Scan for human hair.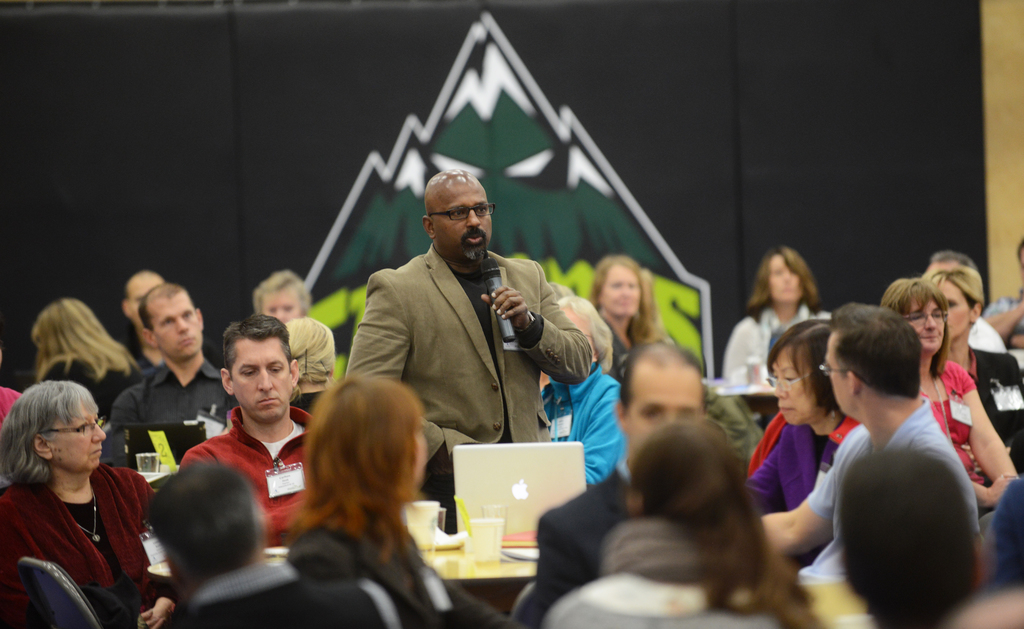
Scan result: pyautogui.locateOnScreen(831, 297, 925, 401).
